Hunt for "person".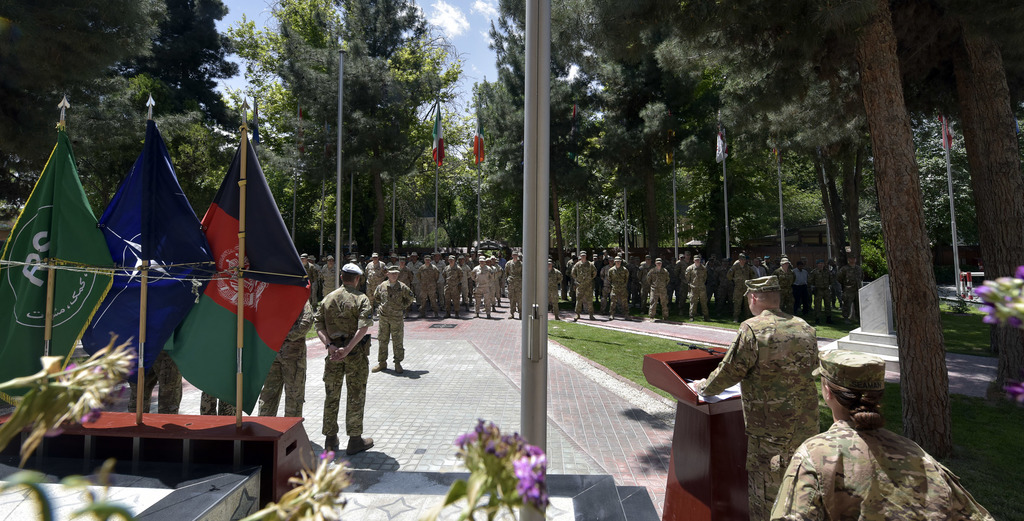
Hunted down at Rect(467, 256, 491, 315).
